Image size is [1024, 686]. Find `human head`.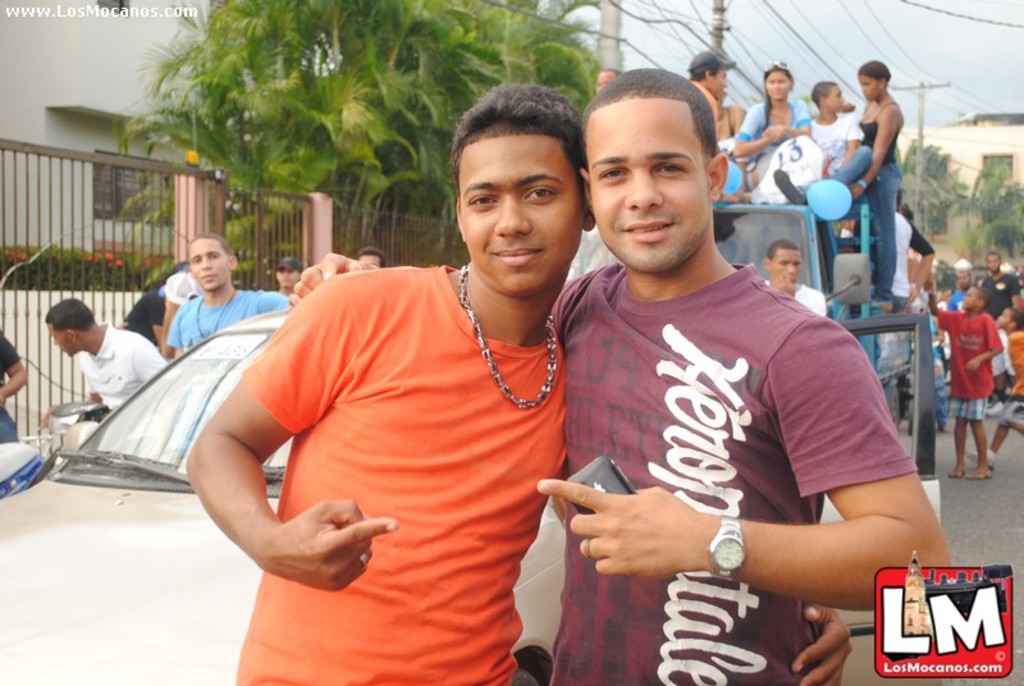
select_region(689, 50, 731, 109).
